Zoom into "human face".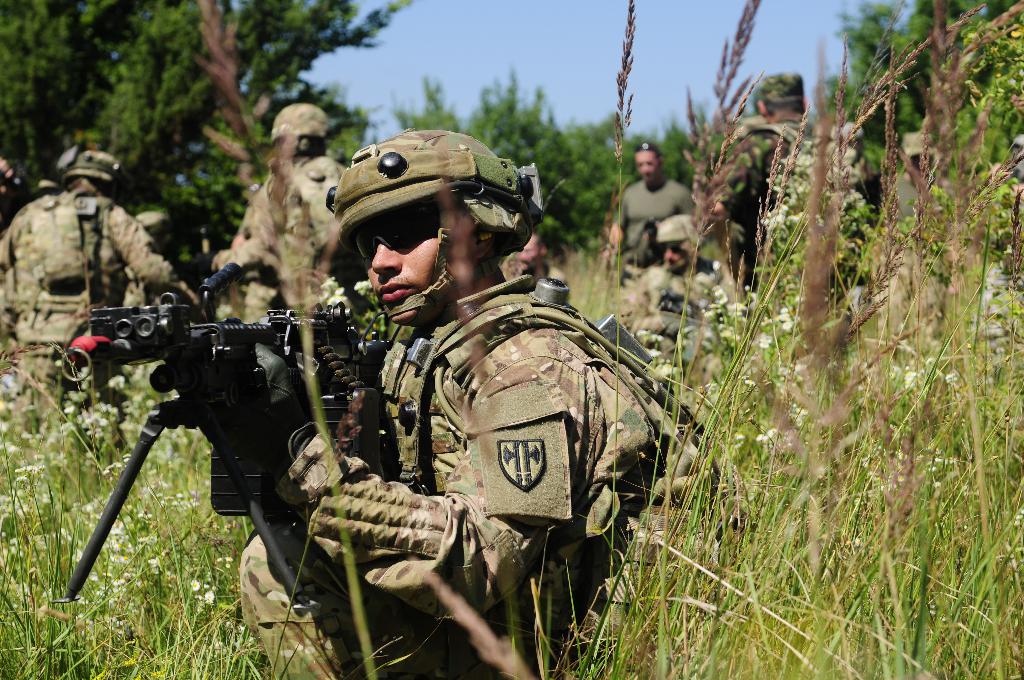
Zoom target: [635,145,661,181].
